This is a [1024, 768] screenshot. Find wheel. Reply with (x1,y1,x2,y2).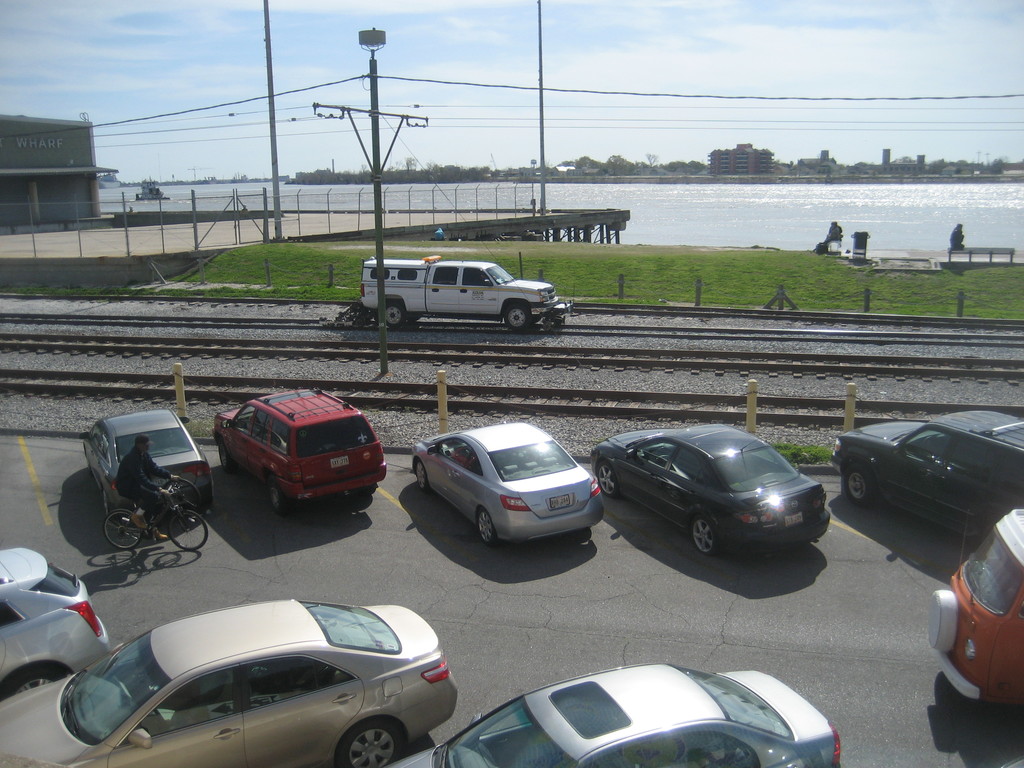
(475,508,492,543).
